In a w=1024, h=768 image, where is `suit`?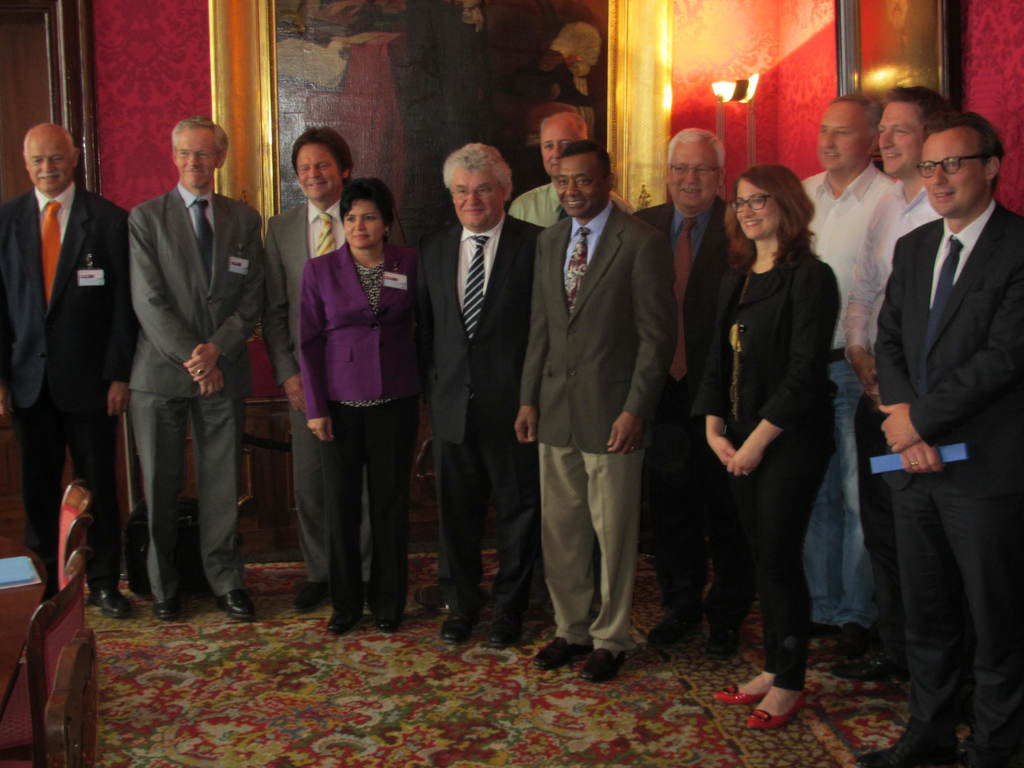
{"left": 412, "top": 132, "right": 530, "bottom": 625}.
